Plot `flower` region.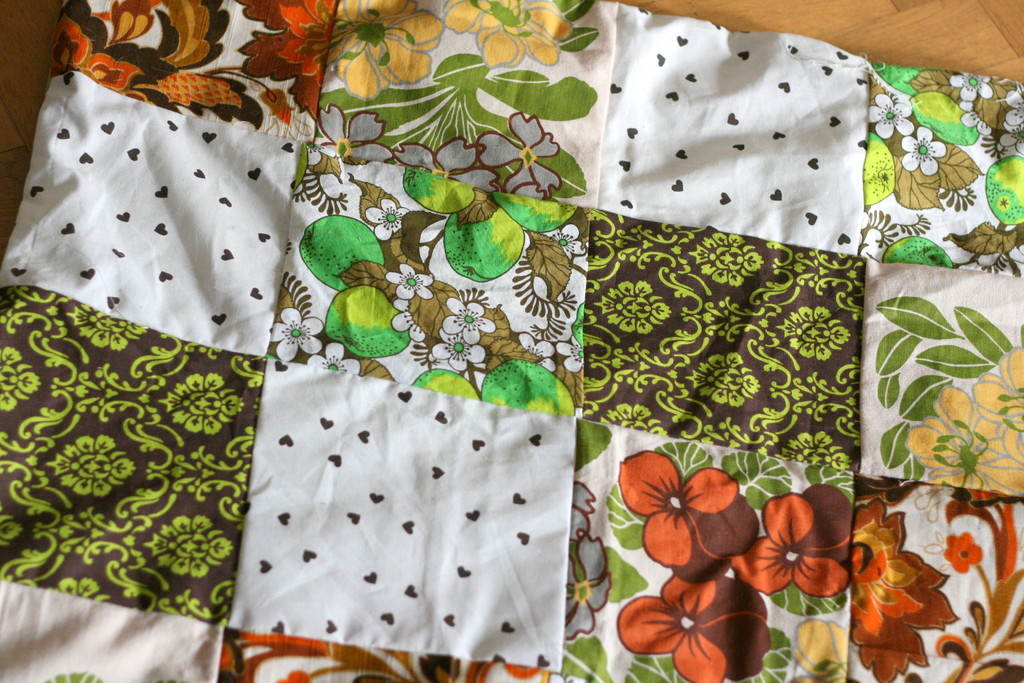
Plotted at 394/136/495/192.
